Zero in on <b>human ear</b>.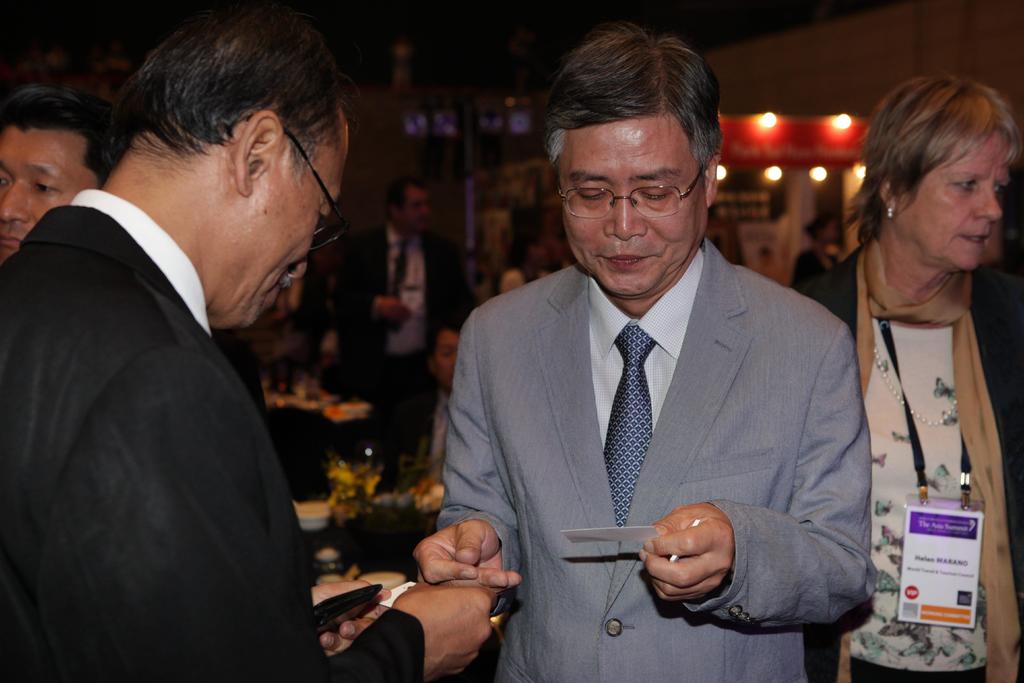
Zeroed in: 879:172:897:215.
